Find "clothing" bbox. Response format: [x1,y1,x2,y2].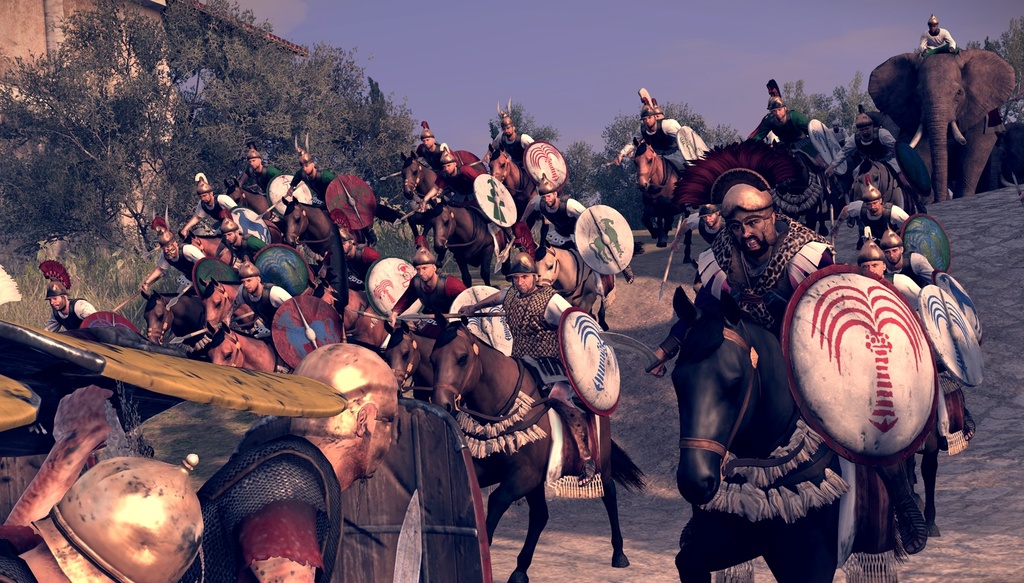
[749,110,806,155].
